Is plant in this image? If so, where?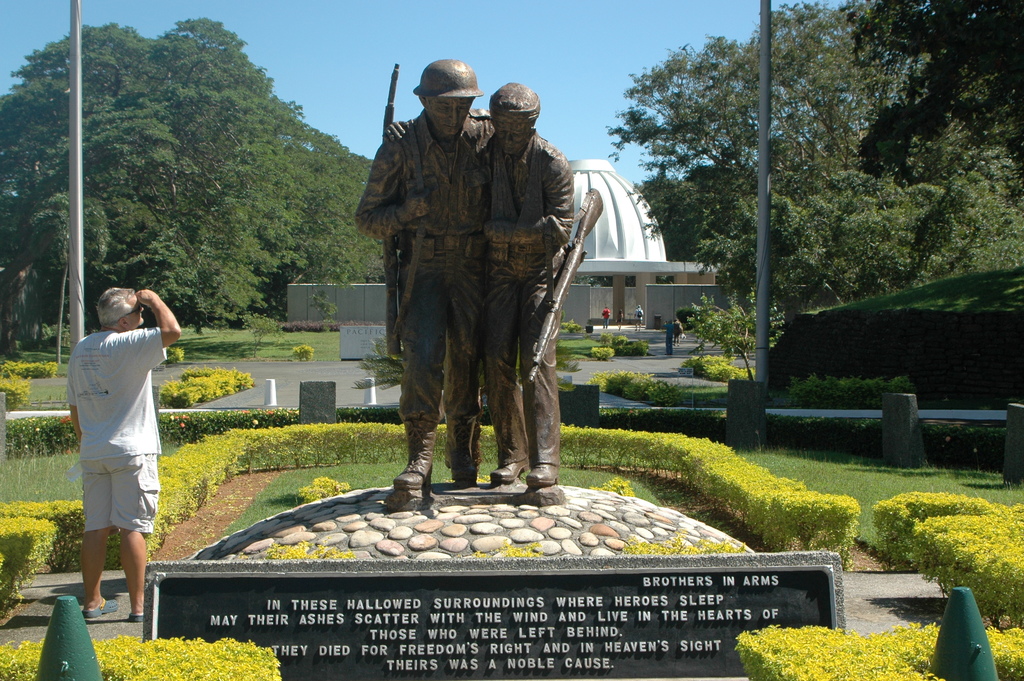
Yes, at 22,334,72,376.
